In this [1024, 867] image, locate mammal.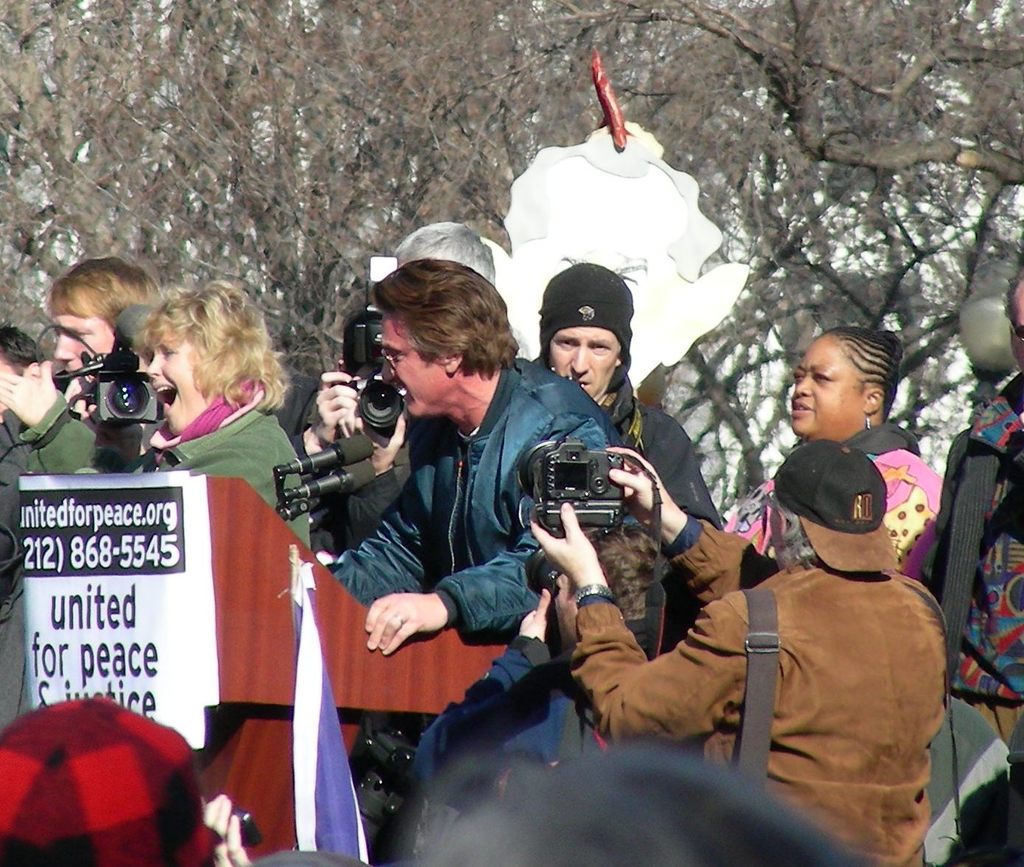
Bounding box: [x1=202, y1=787, x2=252, y2=866].
